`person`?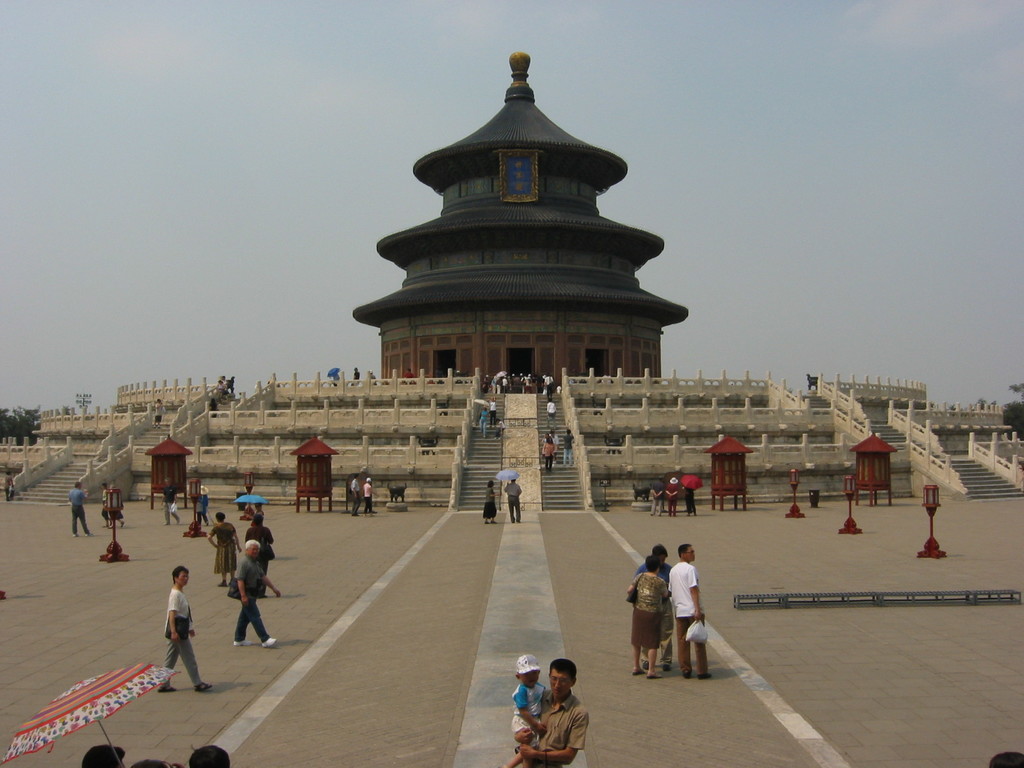
crop(556, 383, 561, 396)
